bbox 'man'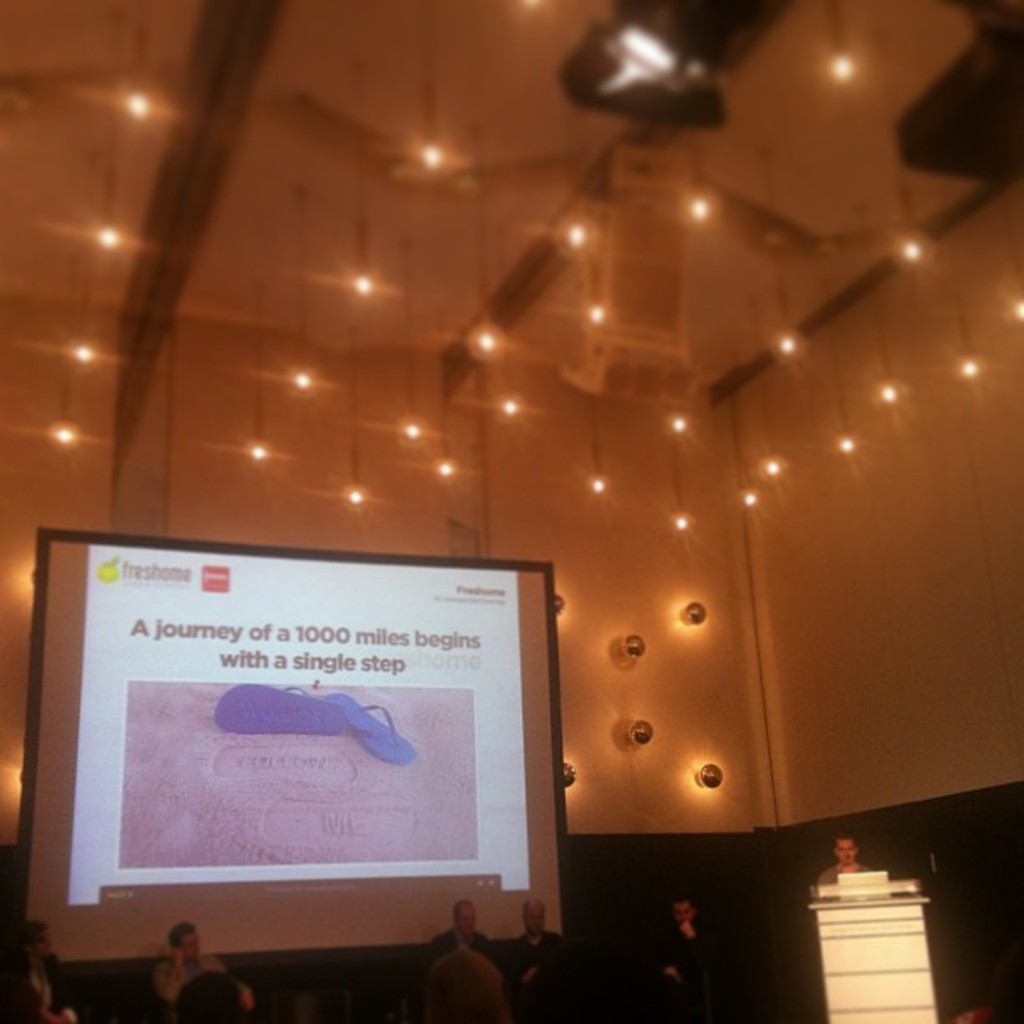
locate(156, 919, 243, 1022)
